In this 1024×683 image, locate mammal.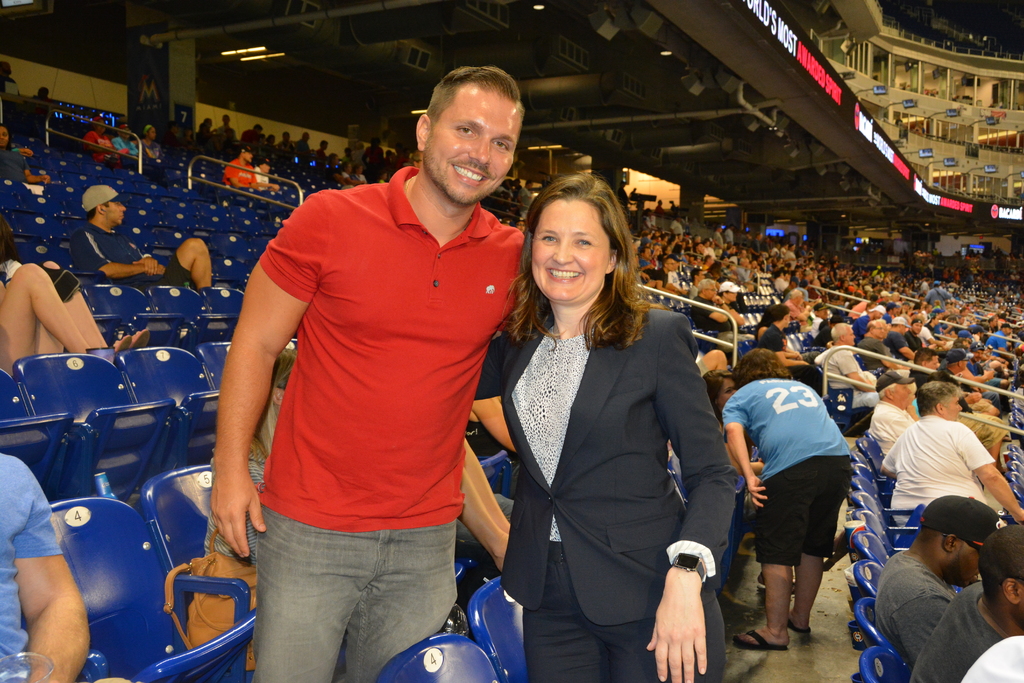
Bounding box: 212, 112, 240, 142.
